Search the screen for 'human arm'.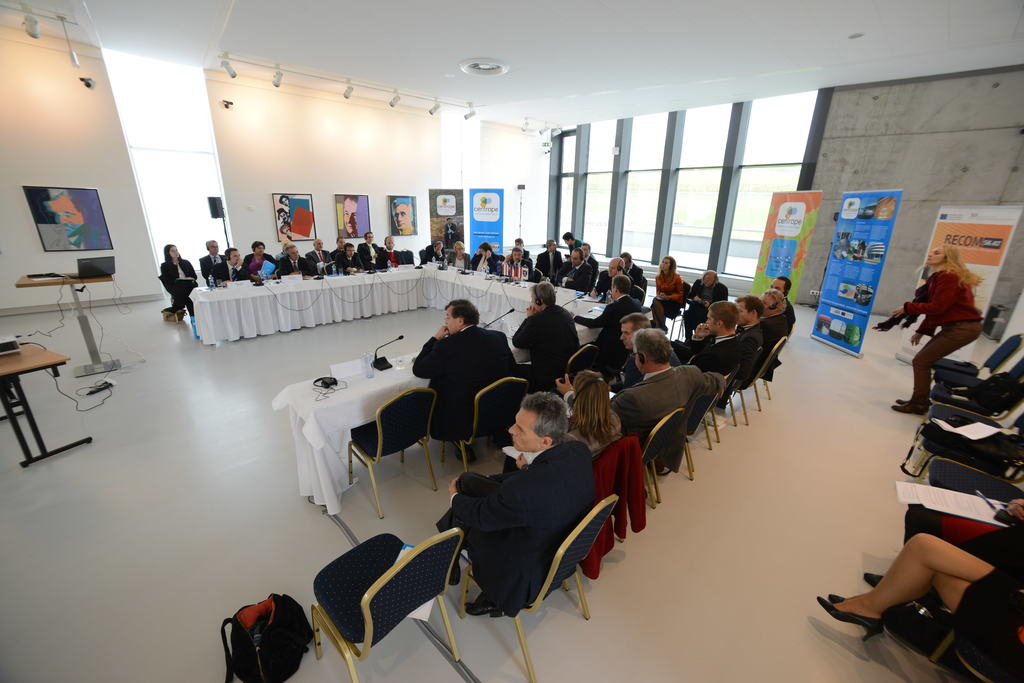
Found at [348,250,365,273].
